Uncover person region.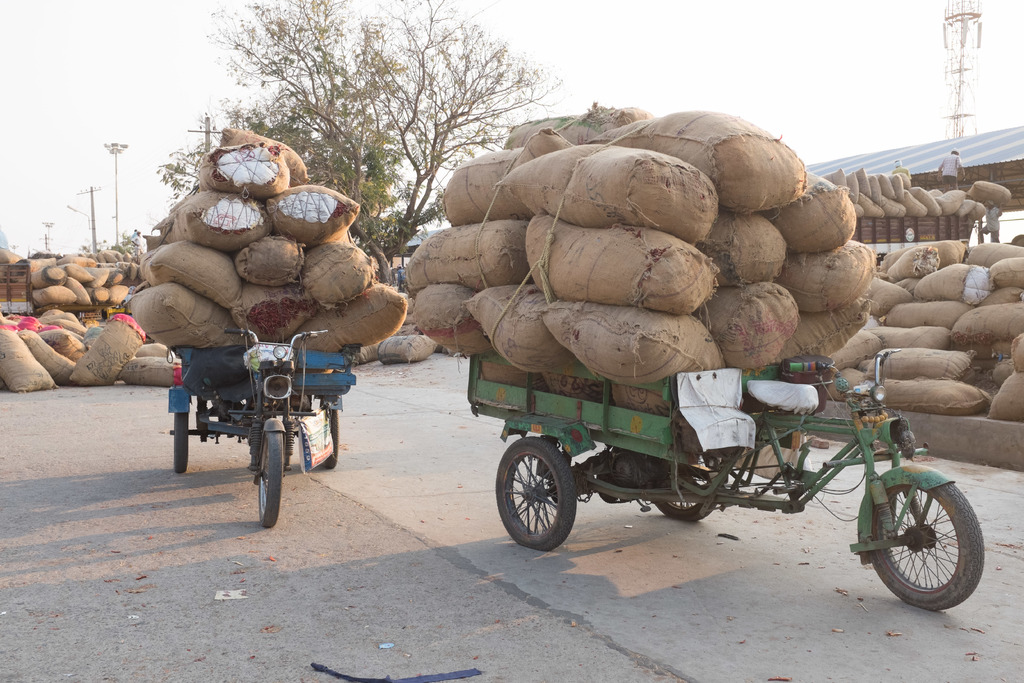
Uncovered: <region>932, 150, 969, 192</region>.
